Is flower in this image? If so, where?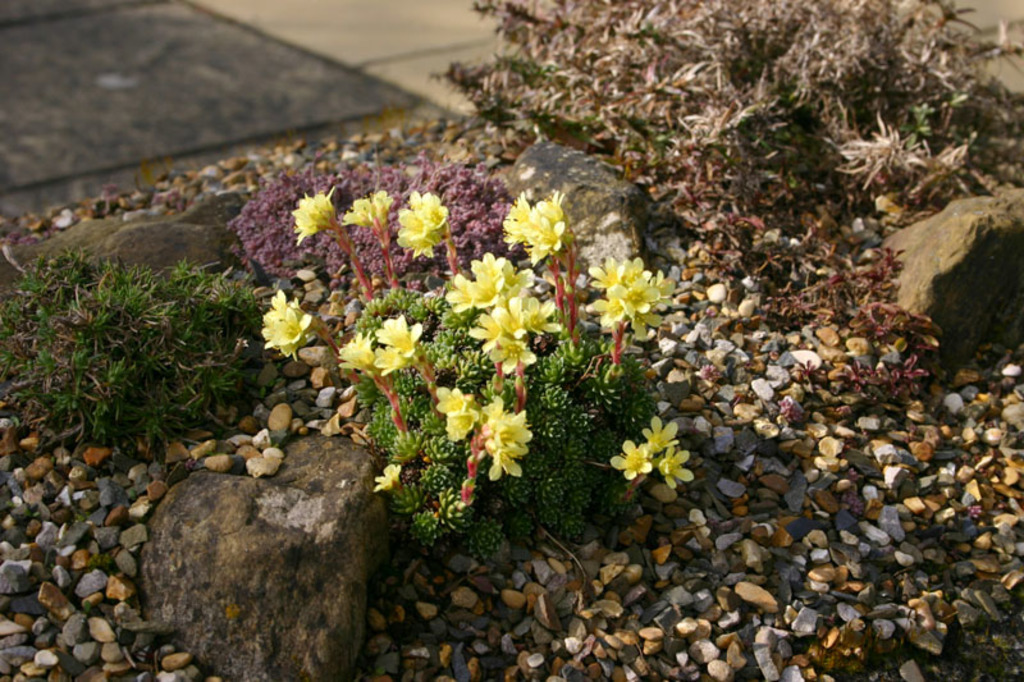
Yes, at 339,191,393,247.
